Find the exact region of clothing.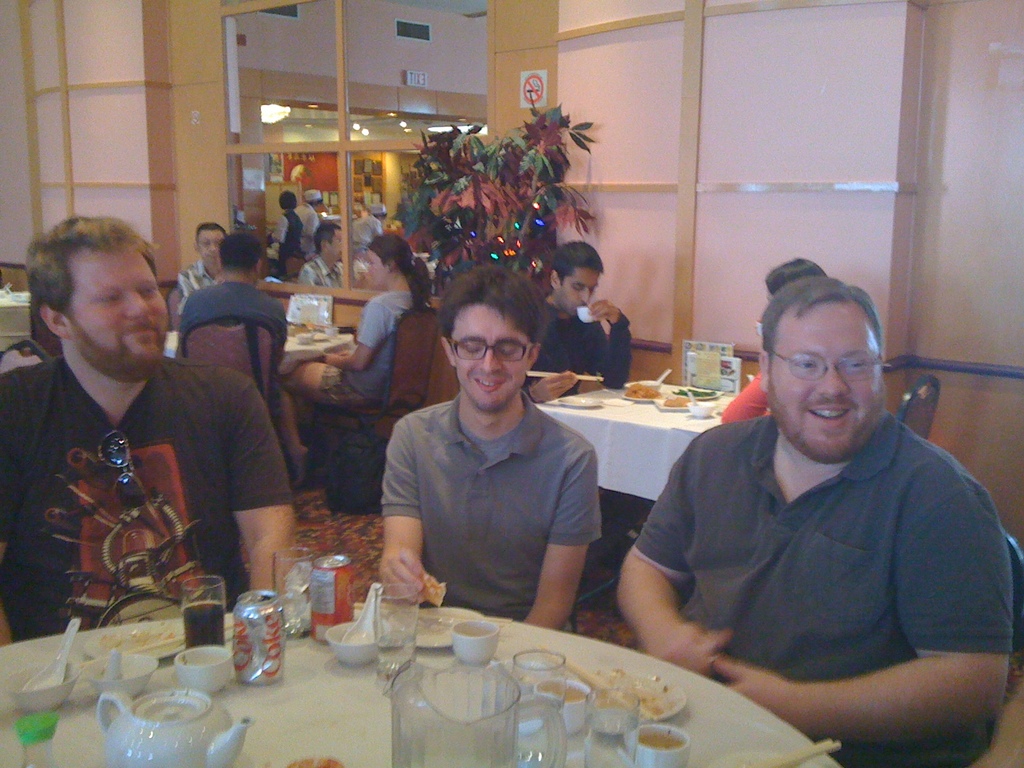
Exact region: box=[299, 208, 324, 233].
